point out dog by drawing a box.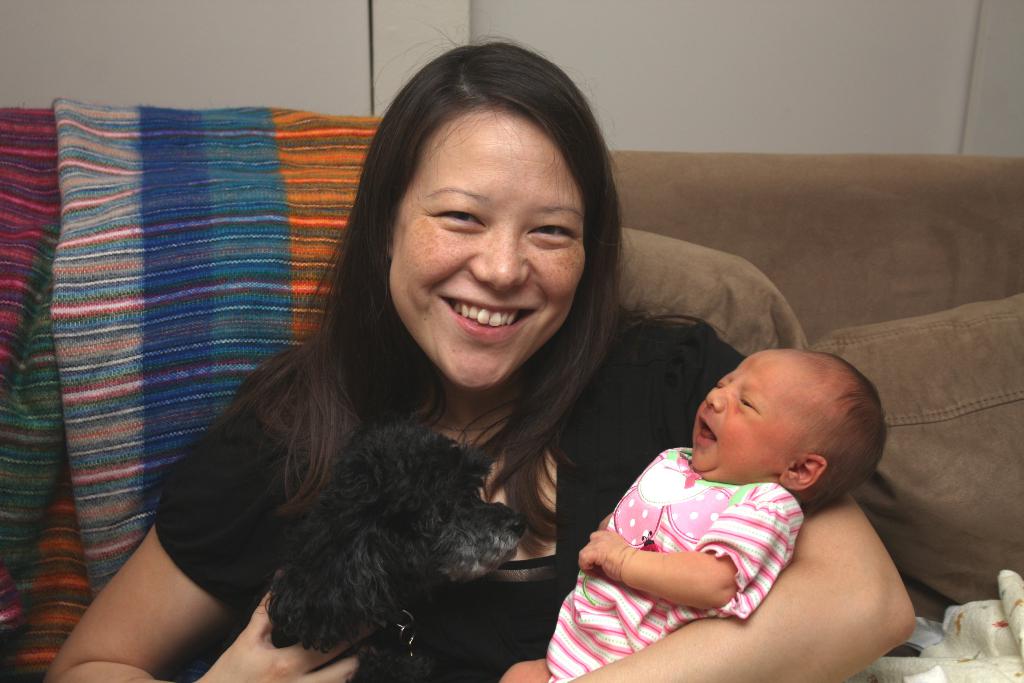
bbox(259, 420, 529, 682).
